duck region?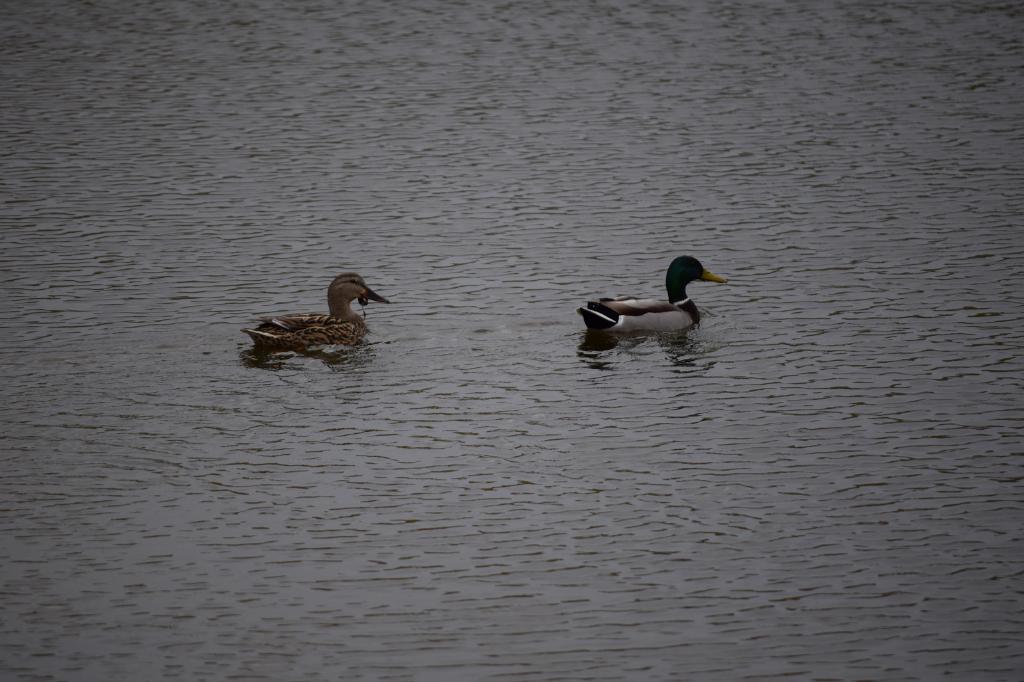
pyautogui.locateOnScreen(248, 268, 396, 368)
